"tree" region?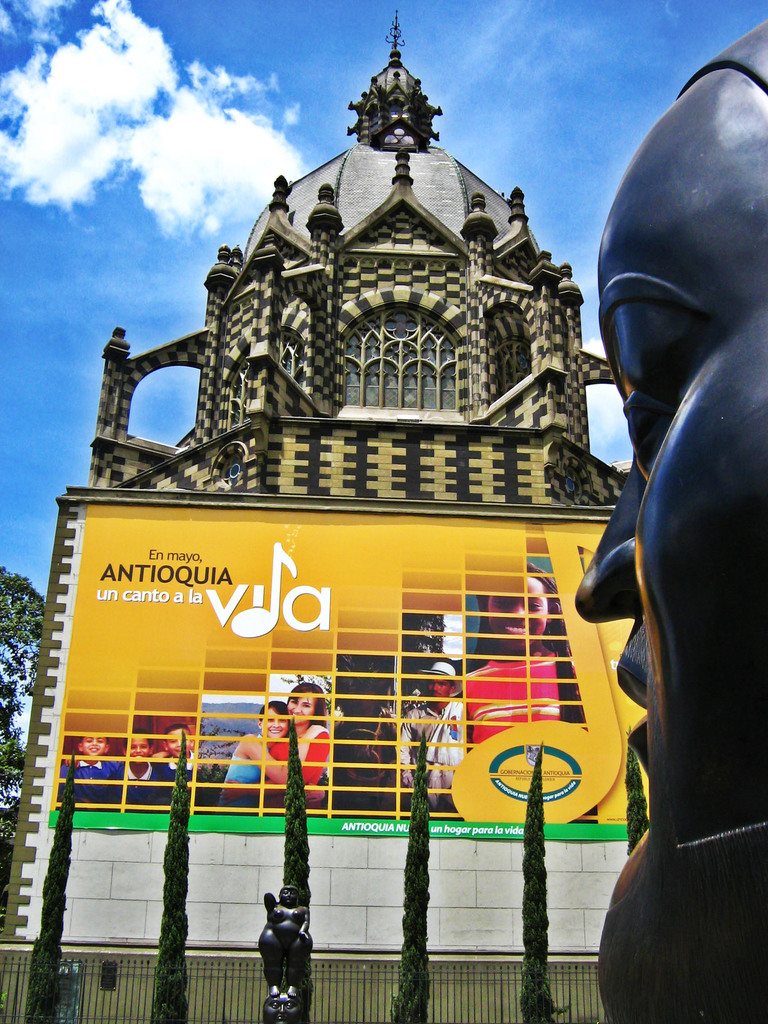
x1=0, y1=566, x2=47, y2=856
